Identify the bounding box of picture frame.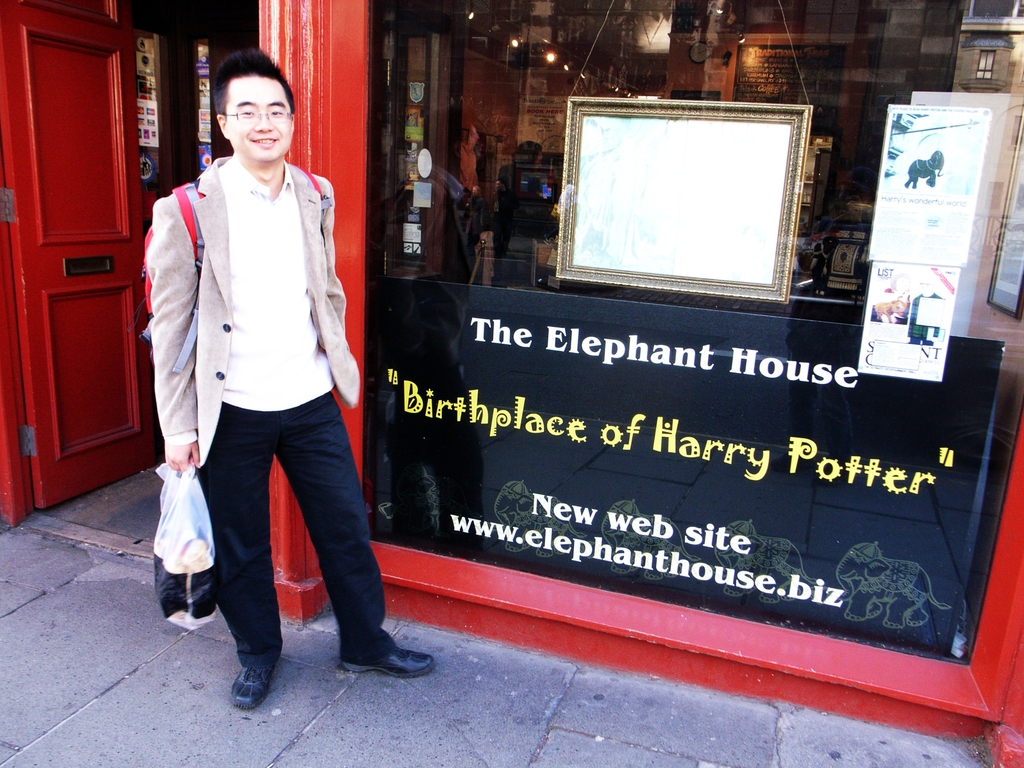
bbox=(555, 97, 812, 305).
